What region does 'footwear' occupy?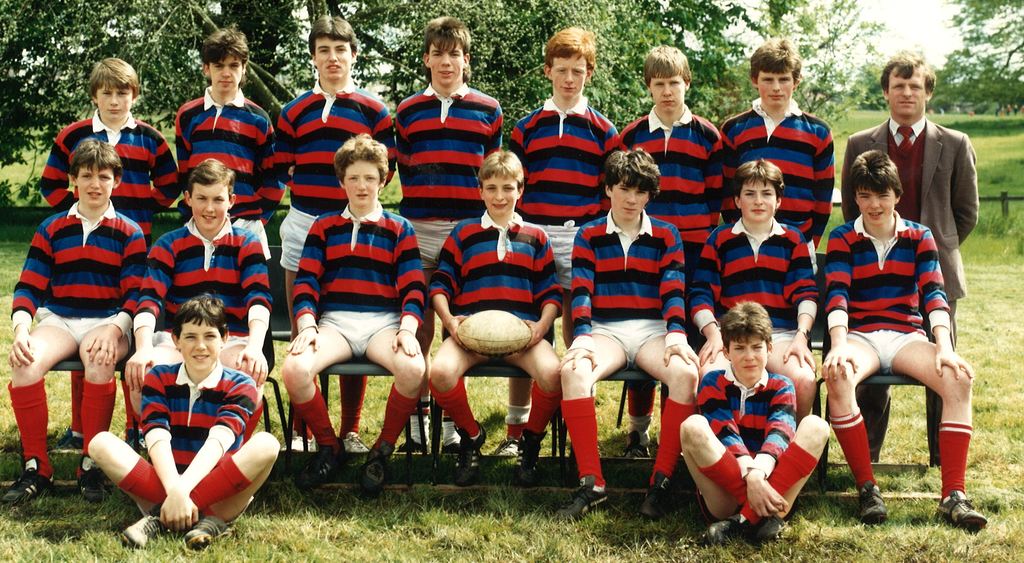
pyautogui.locateOnScreen(859, 477, 886, 530).
